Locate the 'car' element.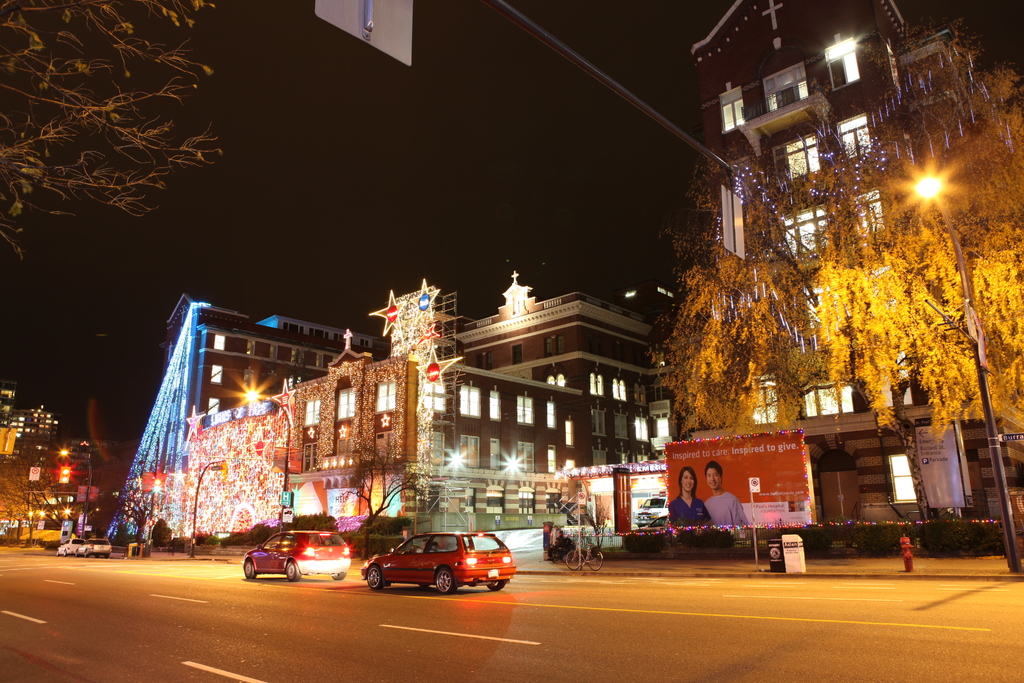
Element bbox: (left=355, top=534, right=520, bottom=600).
